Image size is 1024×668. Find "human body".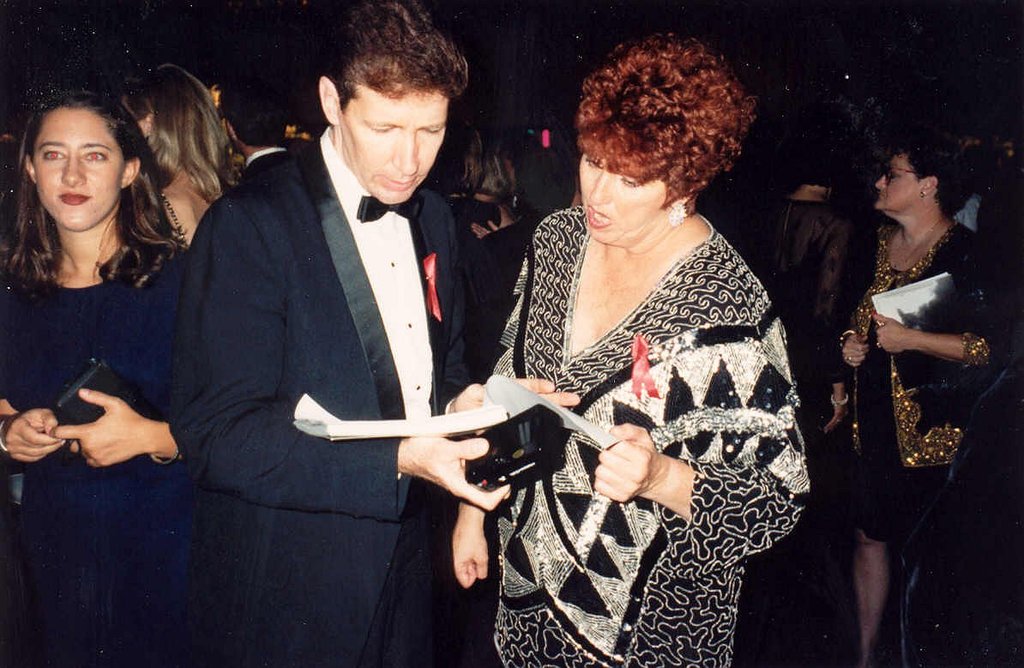
bbox(104, 50, 253, 274).
